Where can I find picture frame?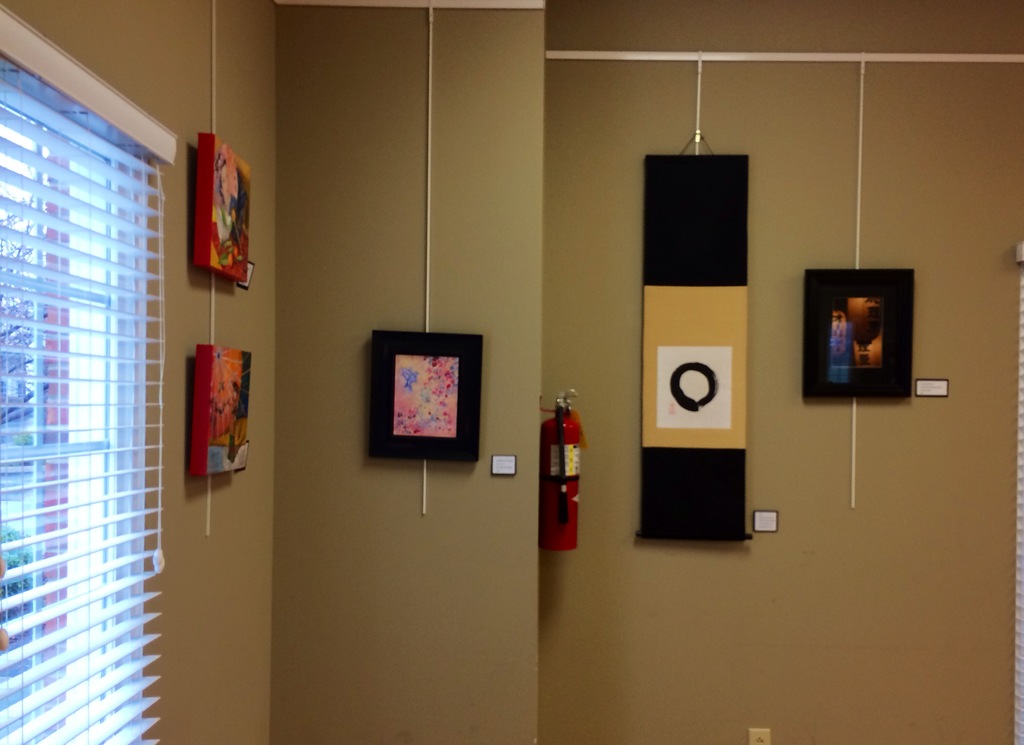
You can find it at select_region(191, 346, 252, 481).
